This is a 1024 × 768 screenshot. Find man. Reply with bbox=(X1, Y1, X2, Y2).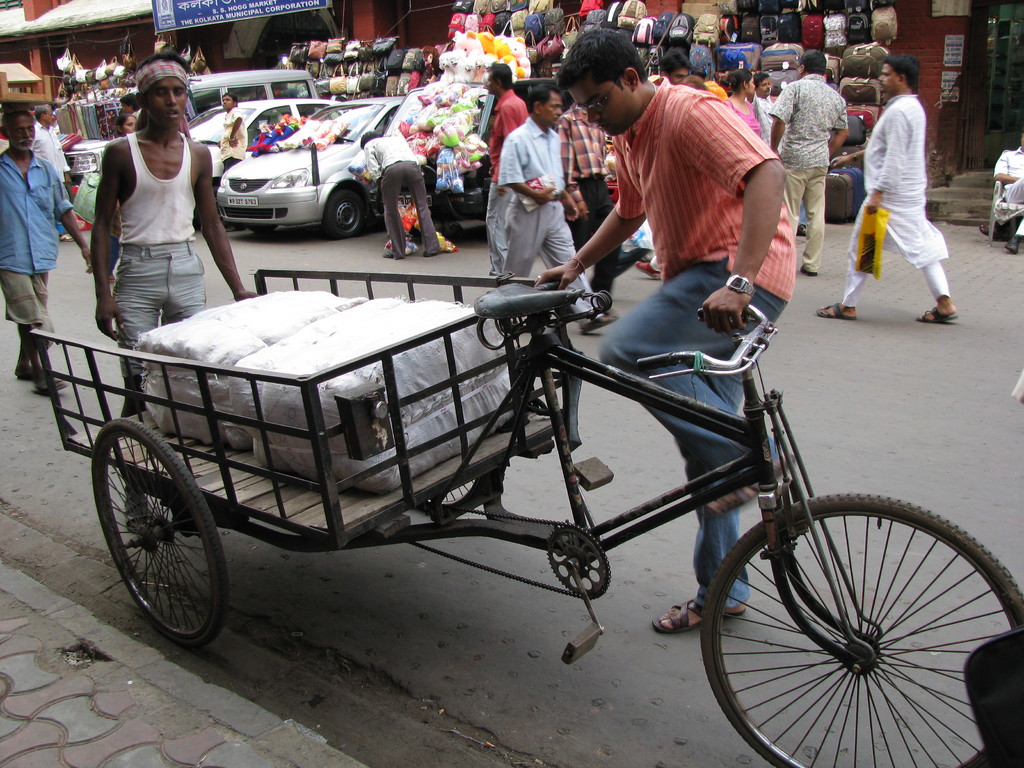
bbox=(90, 50, 255, 422).
